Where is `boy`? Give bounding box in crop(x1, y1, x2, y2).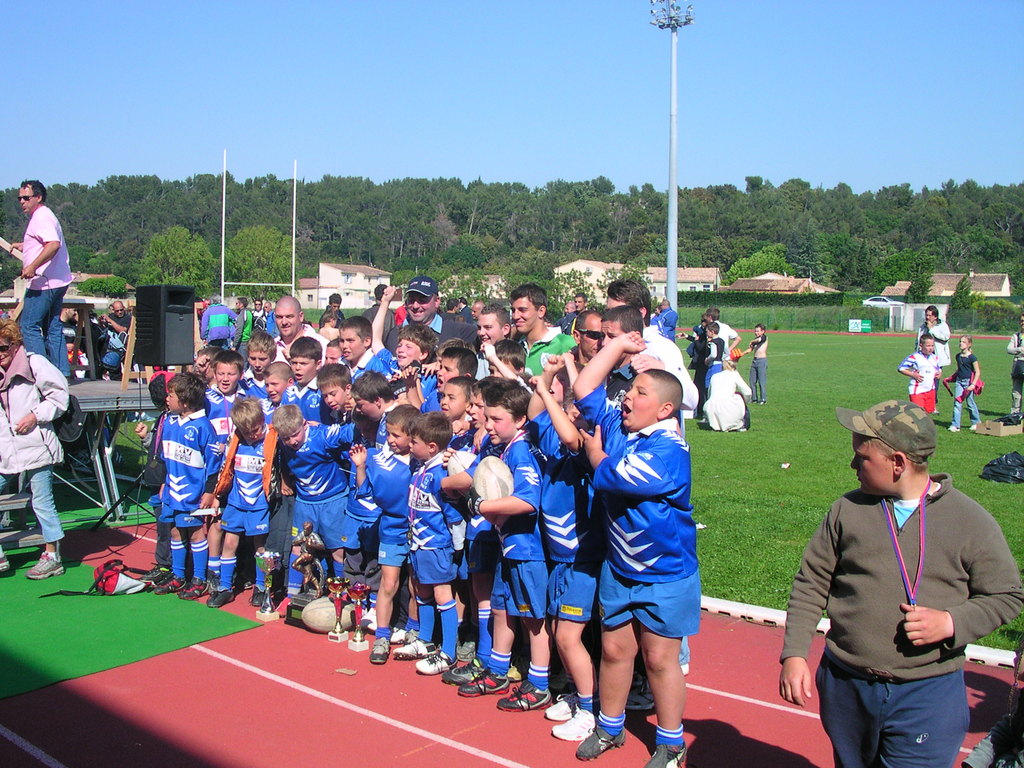
crop(568, 303, 672, 457).
